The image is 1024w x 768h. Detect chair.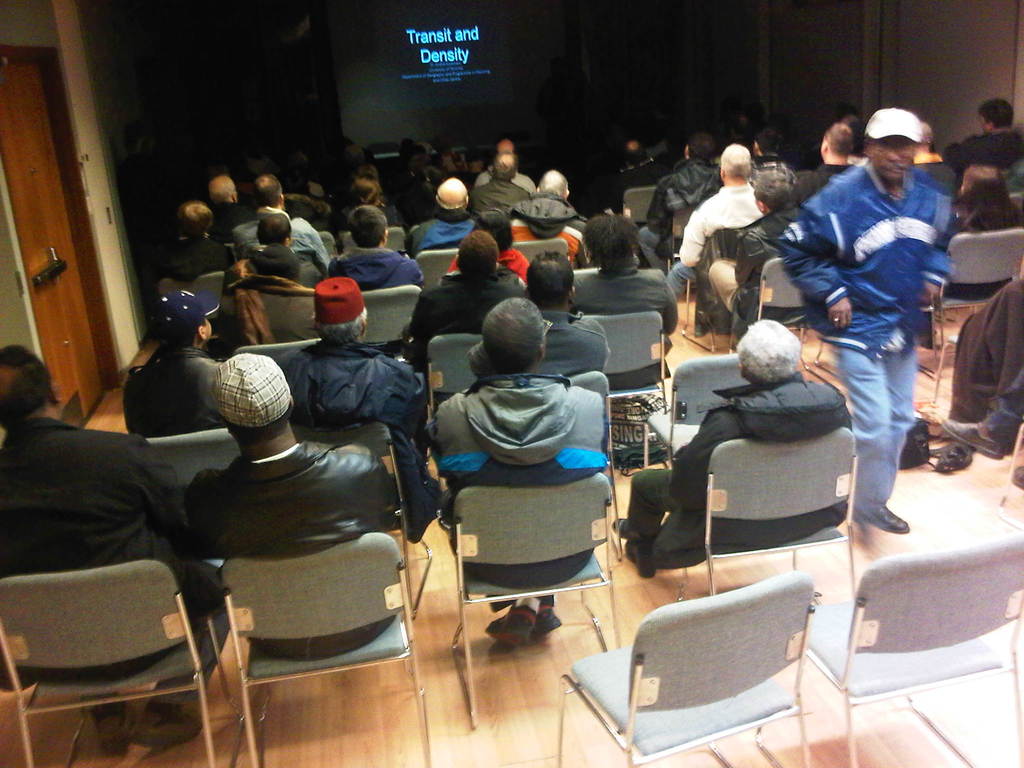
Detection: bbox=(623, 184, 660, 223).
